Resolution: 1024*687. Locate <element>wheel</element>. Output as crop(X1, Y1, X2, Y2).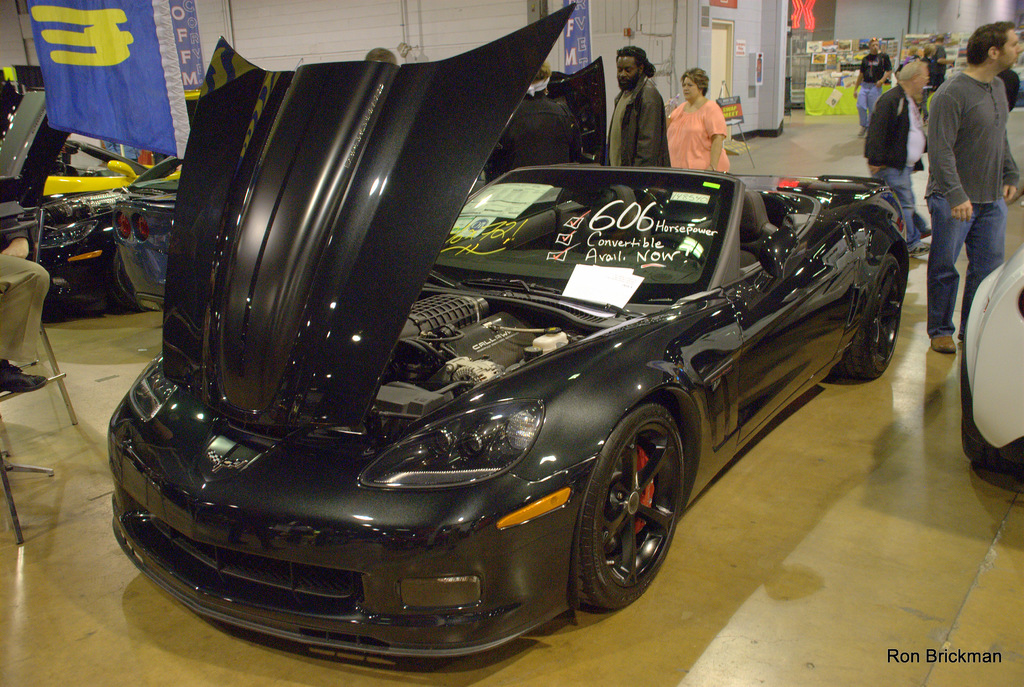
crop(109, 246, 145, 313).
